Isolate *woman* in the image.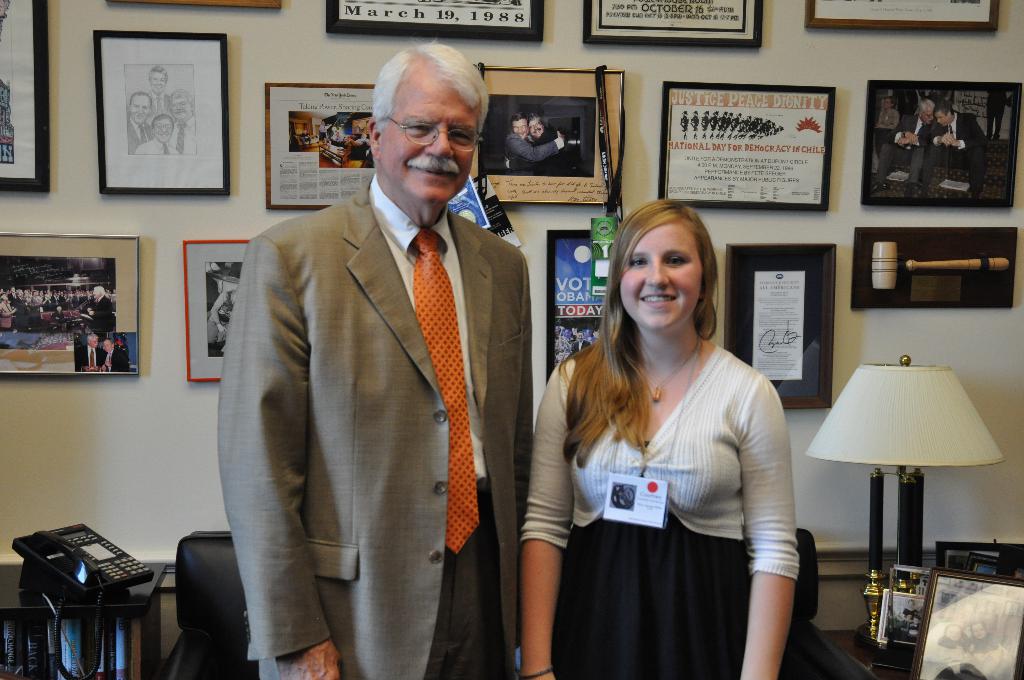
Isolated region: left=517, top=199, right=803, bottom=679.
